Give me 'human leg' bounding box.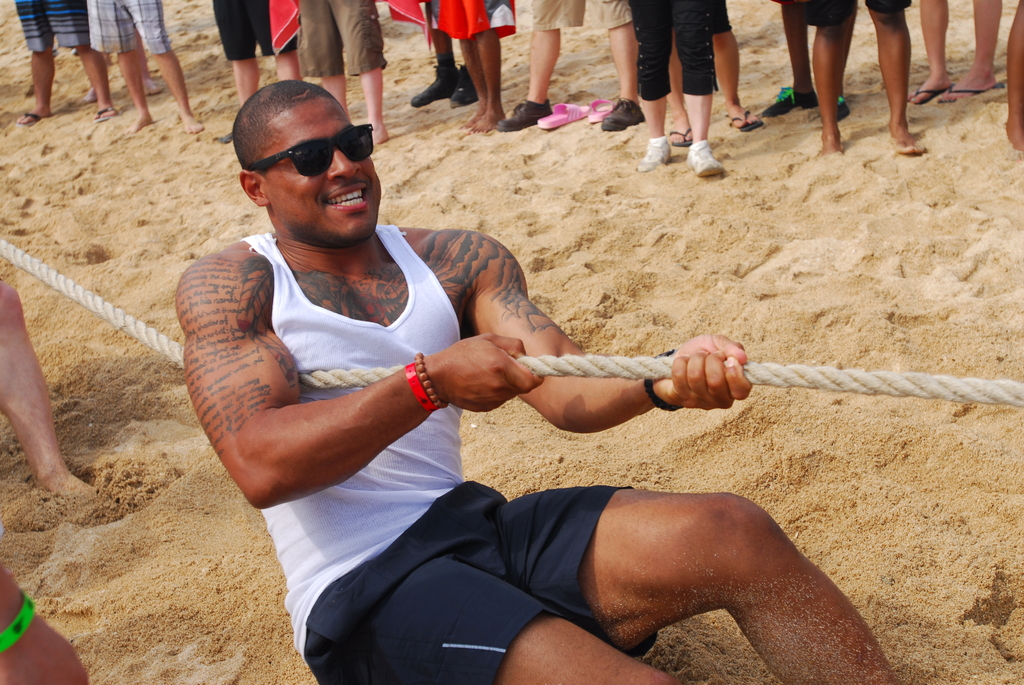
(left=866, top=0, right=922, bottom=147).
